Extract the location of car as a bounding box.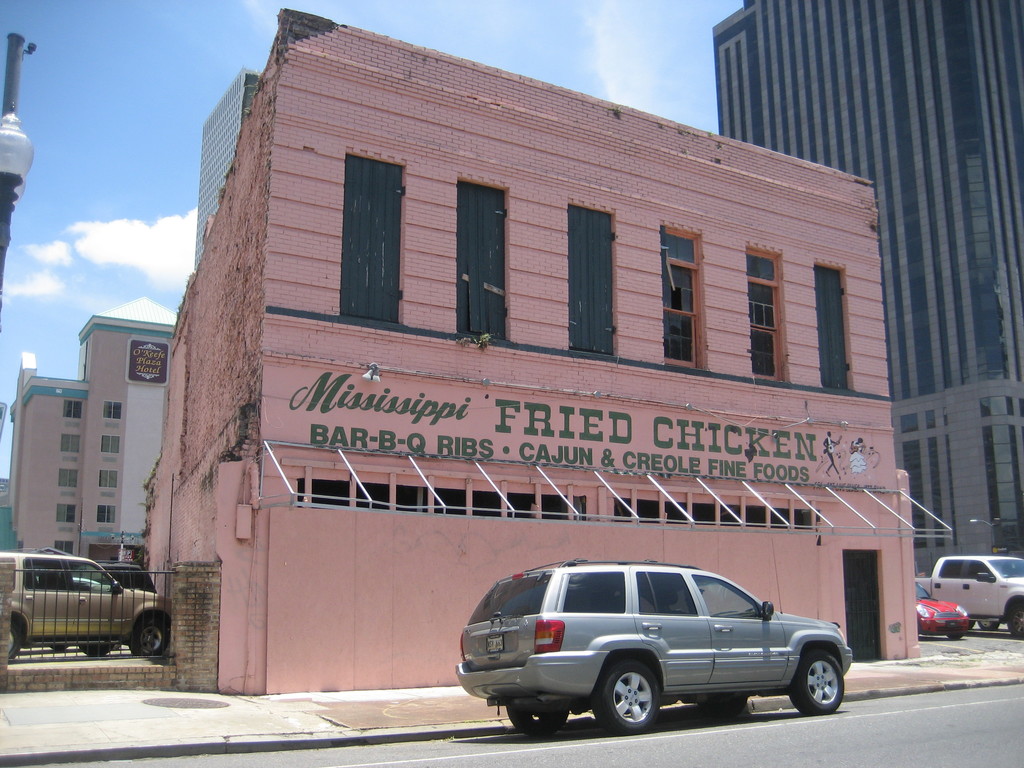
box=[458, 555, 854, 733].
